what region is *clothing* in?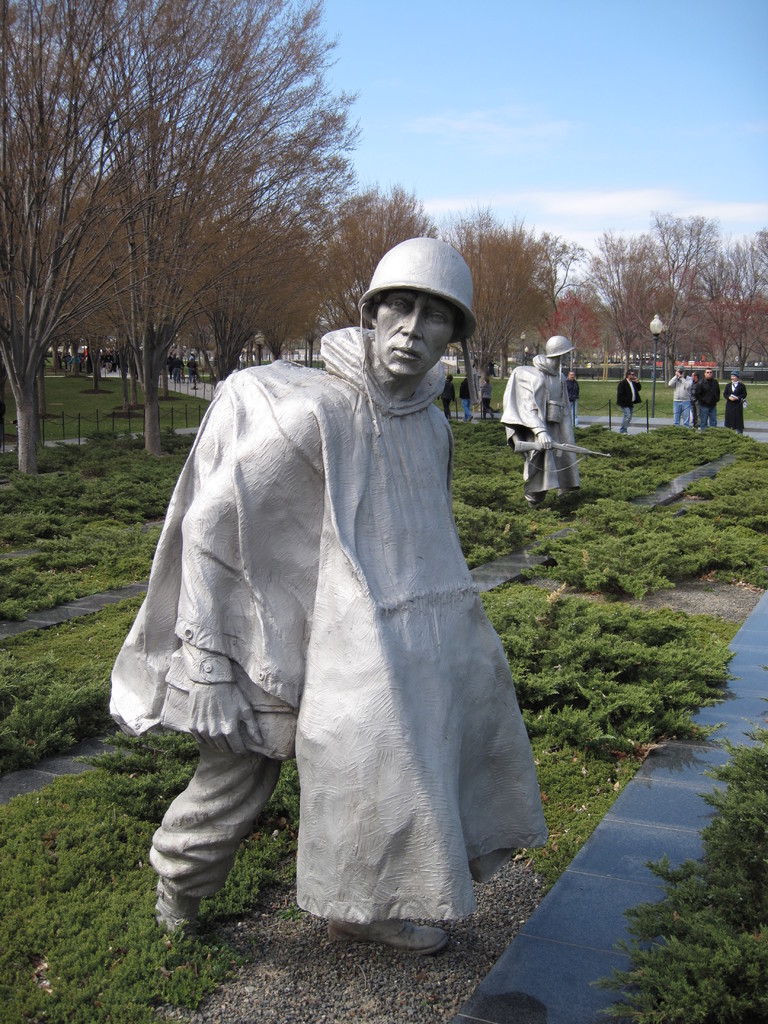
select_region(667, 371, 693, 424).
